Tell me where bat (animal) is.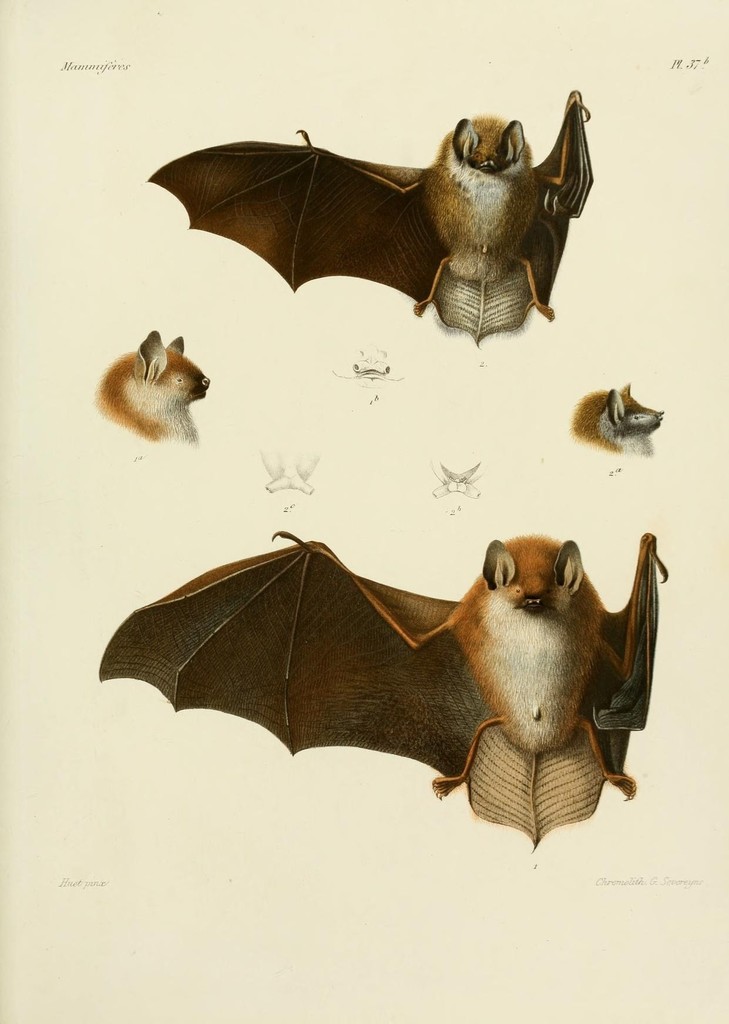
bat (animal) is at Rect(78, 517, 673, 851).
